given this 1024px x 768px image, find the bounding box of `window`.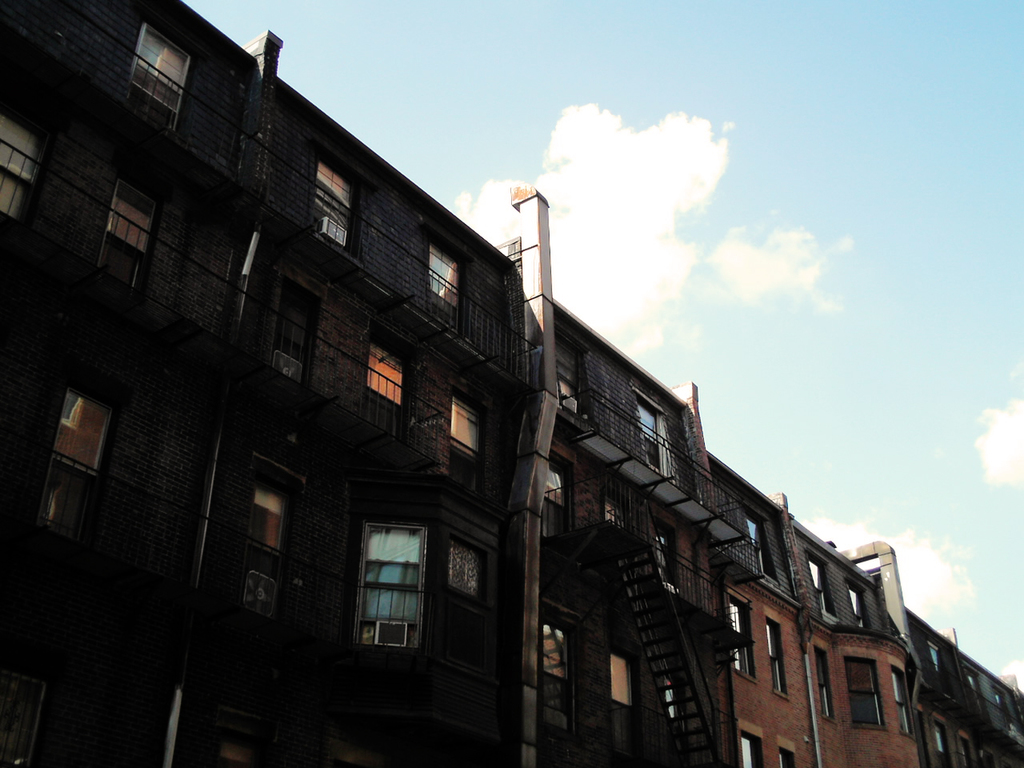
Rect(744, 736, 762, 767).
